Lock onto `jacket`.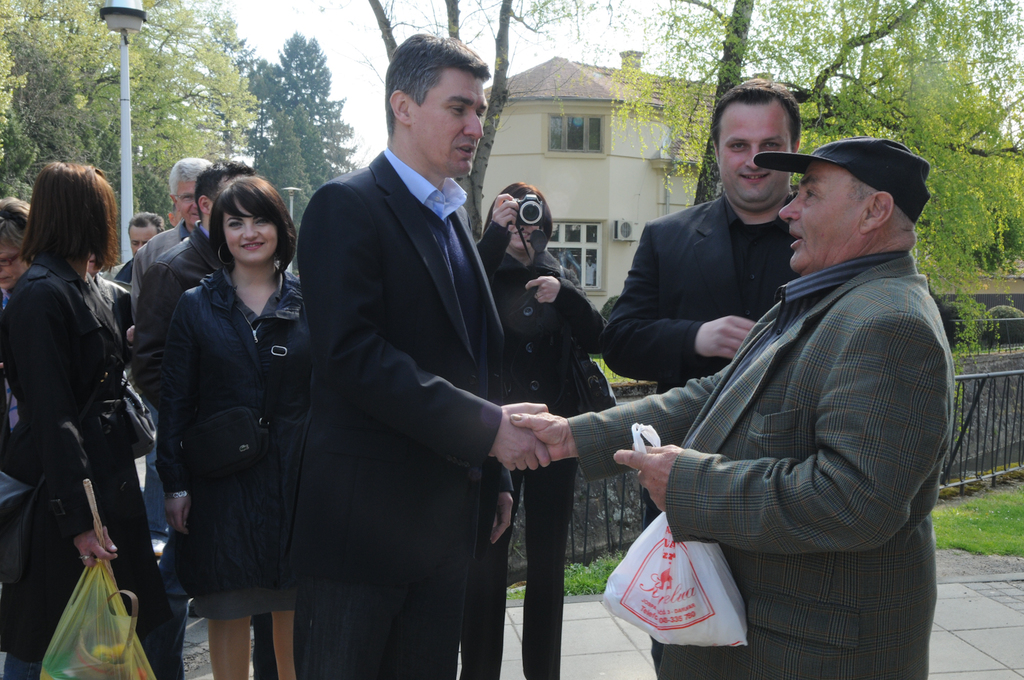
Locked: select_region(141, 206, 311, 554).
